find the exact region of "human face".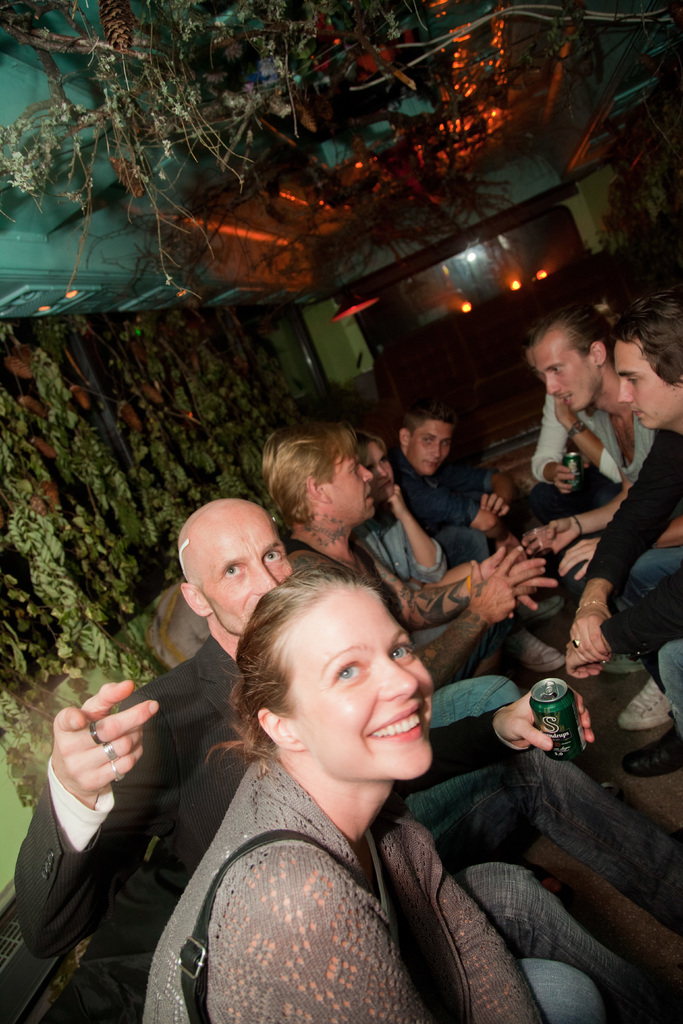
Exact region: locate(364, 438, 393, 497).
